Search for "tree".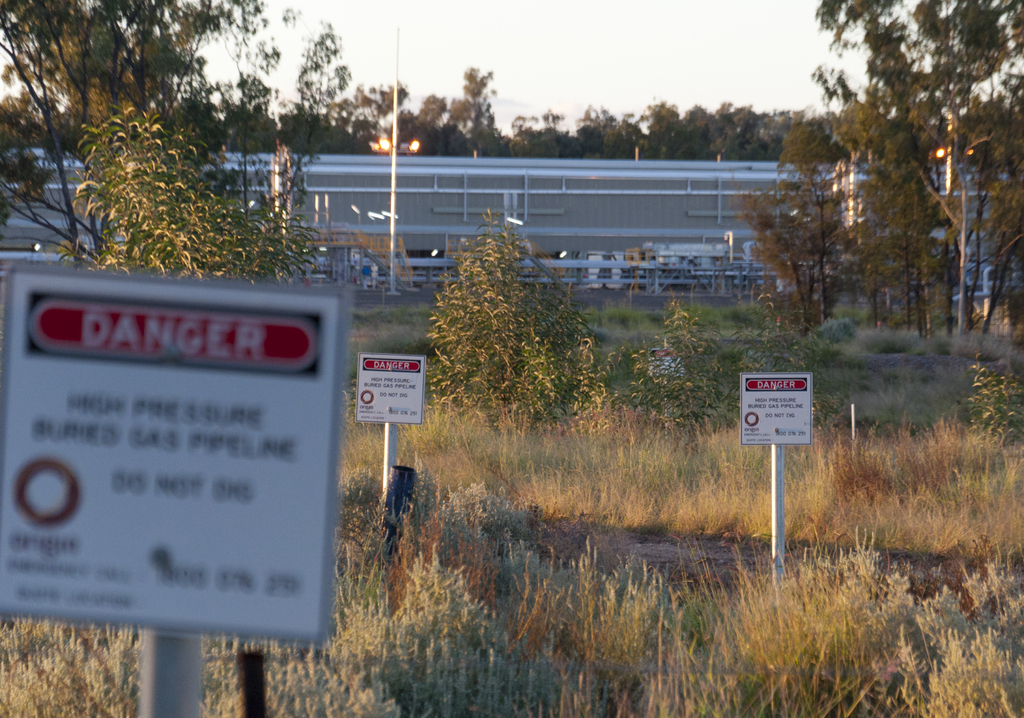
Found at {"x1": 427, "y1": 202, "x2": 600, "y2": 437}.
